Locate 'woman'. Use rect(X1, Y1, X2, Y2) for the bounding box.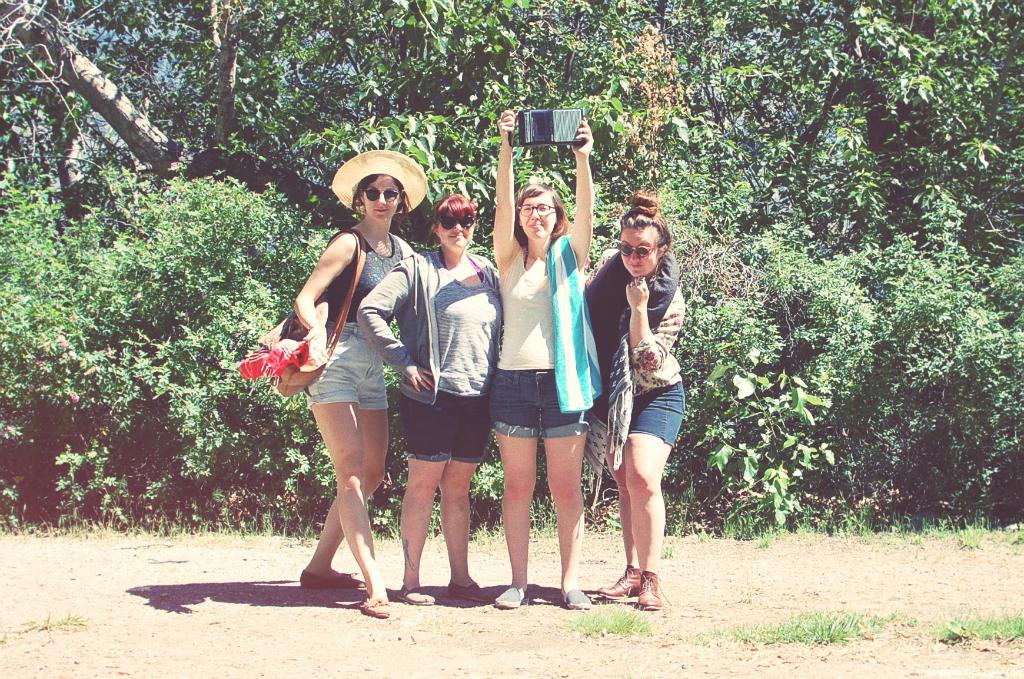
rect(357, 195, 504, 606).
